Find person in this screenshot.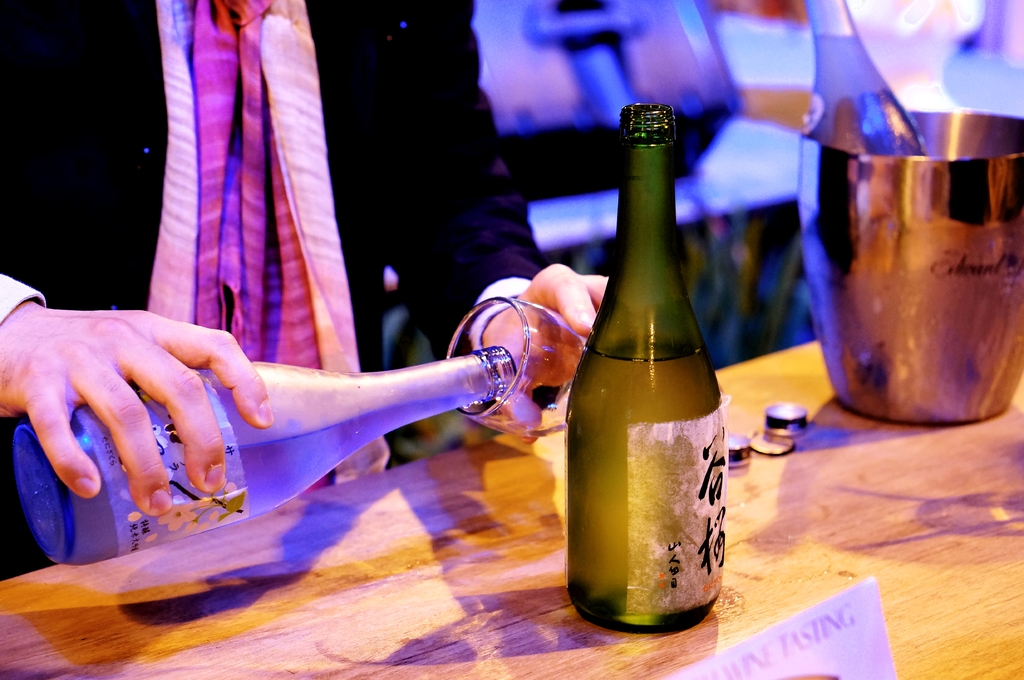
The bounding box for person is detection(0, 0, 624, 571).
